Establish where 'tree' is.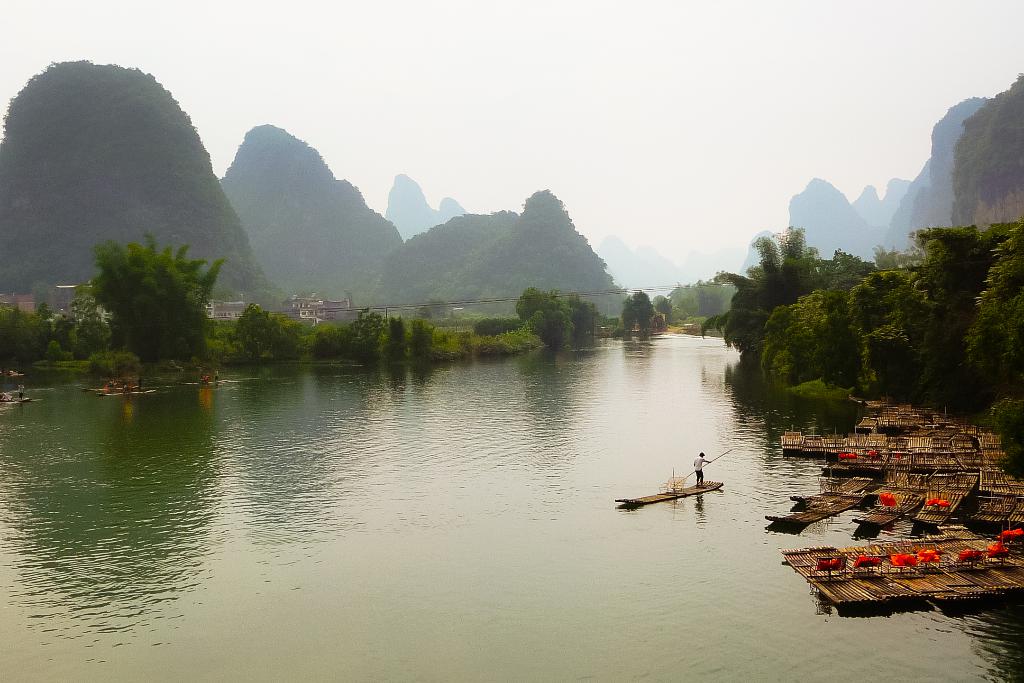
Established at 55 215 217 365.
